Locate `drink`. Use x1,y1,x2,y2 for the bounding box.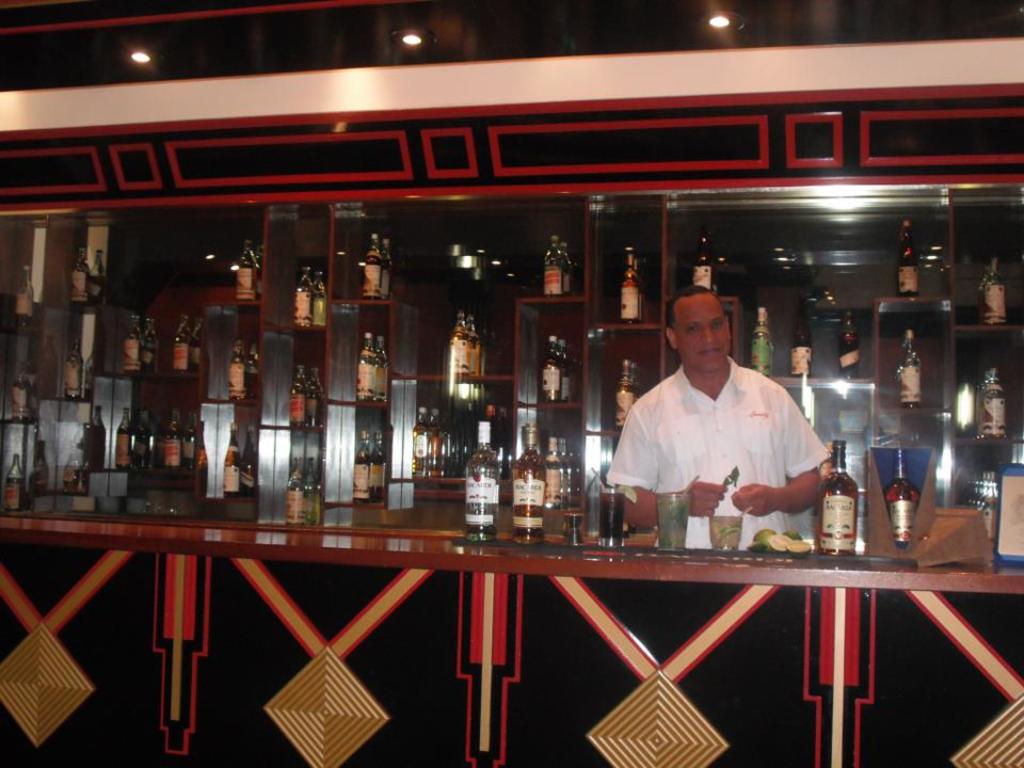
894,225,923,297.
